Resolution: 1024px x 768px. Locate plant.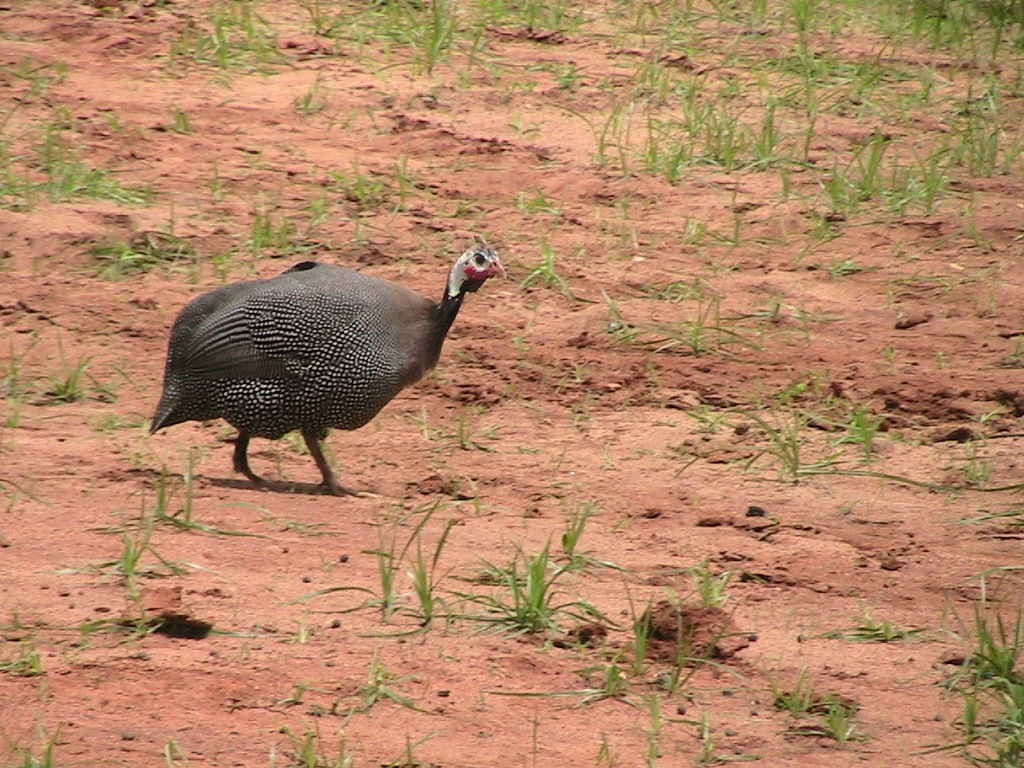
BBox(656, 591, 743, 689).
